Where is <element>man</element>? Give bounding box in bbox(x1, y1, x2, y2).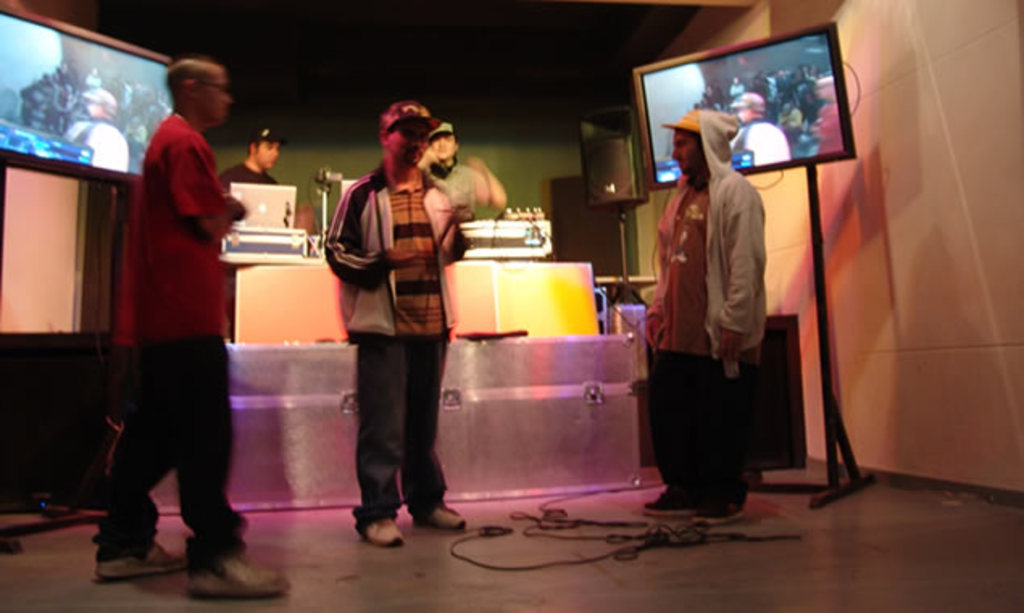
bbox(634, 102, 768, 515).
